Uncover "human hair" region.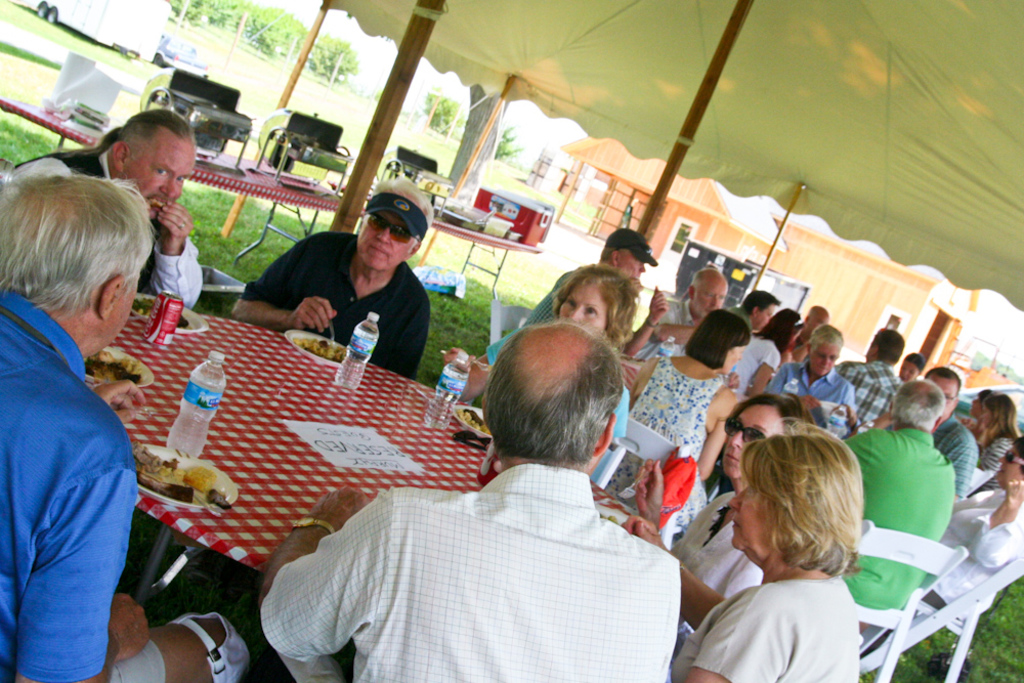
Uncovered: rect(719, 390, 816, 490).
